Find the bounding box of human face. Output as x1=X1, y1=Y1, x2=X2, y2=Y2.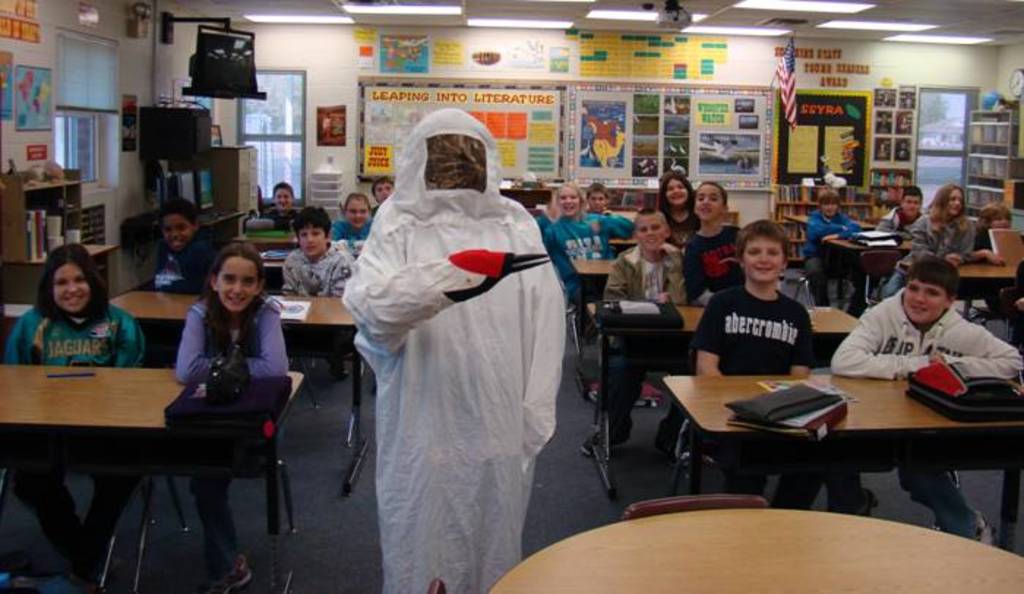
x1=946, y1=184, x2=965, y2=217.
